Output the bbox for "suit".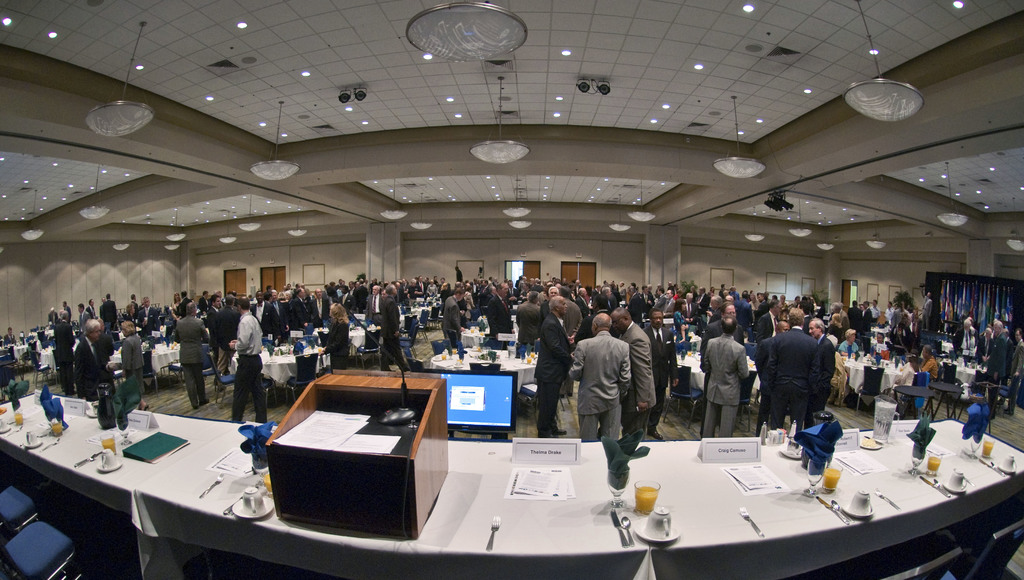
x1=627 y1=293 x2=643 y2=322.
